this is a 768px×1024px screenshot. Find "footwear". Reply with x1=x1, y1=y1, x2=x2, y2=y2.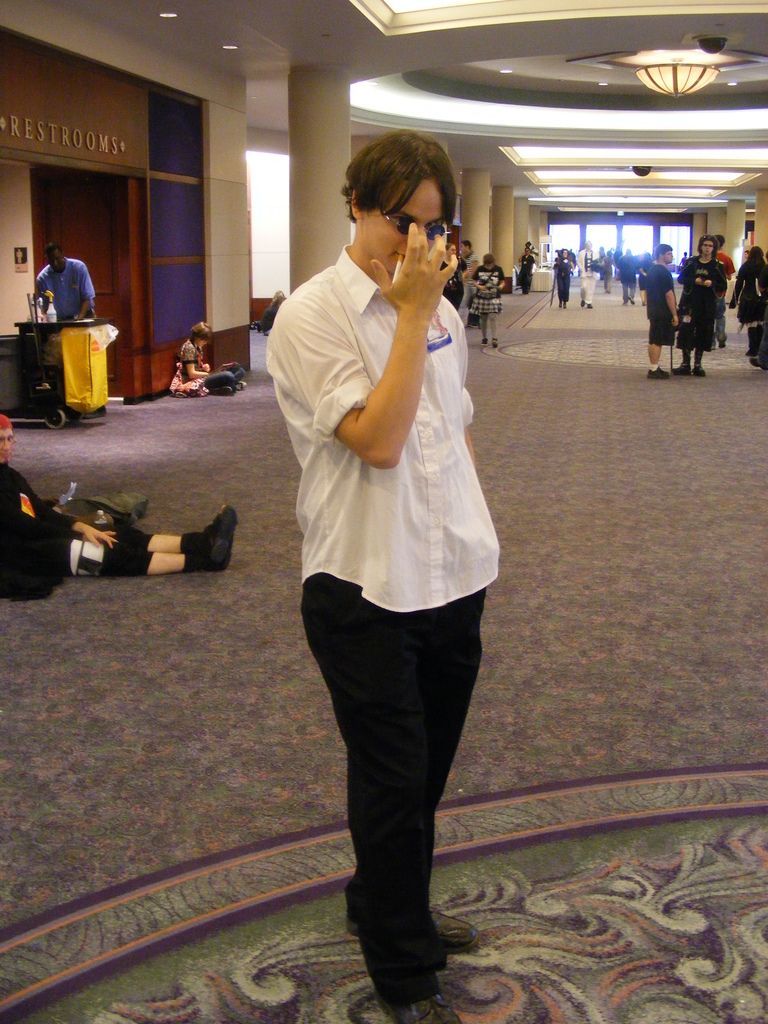
x1=623, y1=303, x2=627, y2=306.
